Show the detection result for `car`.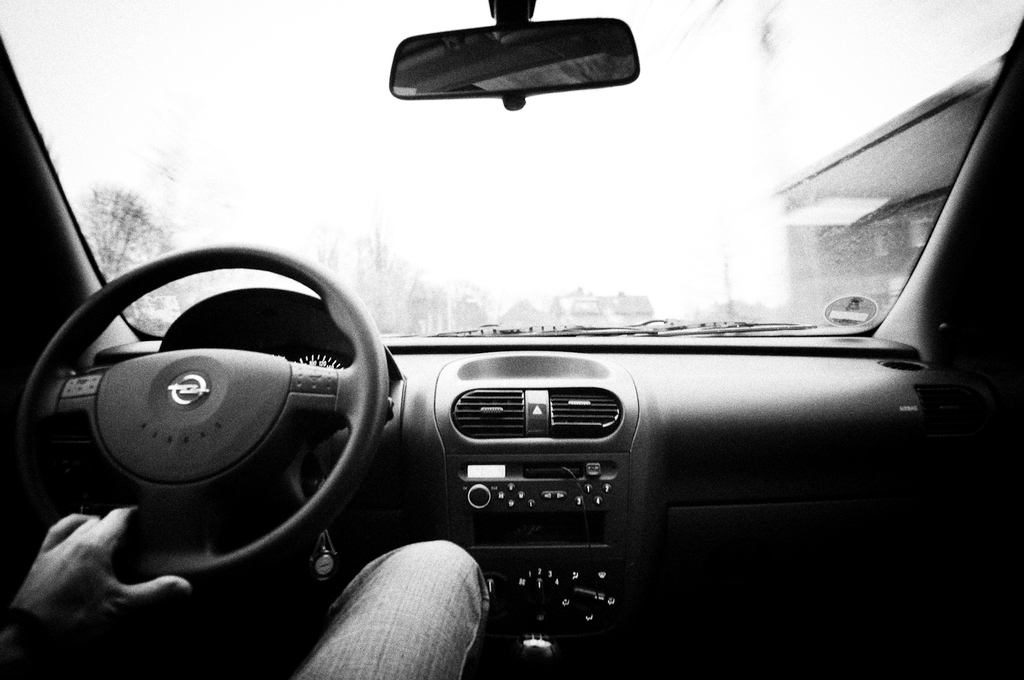
<box>0,0,1023,679</box>.
